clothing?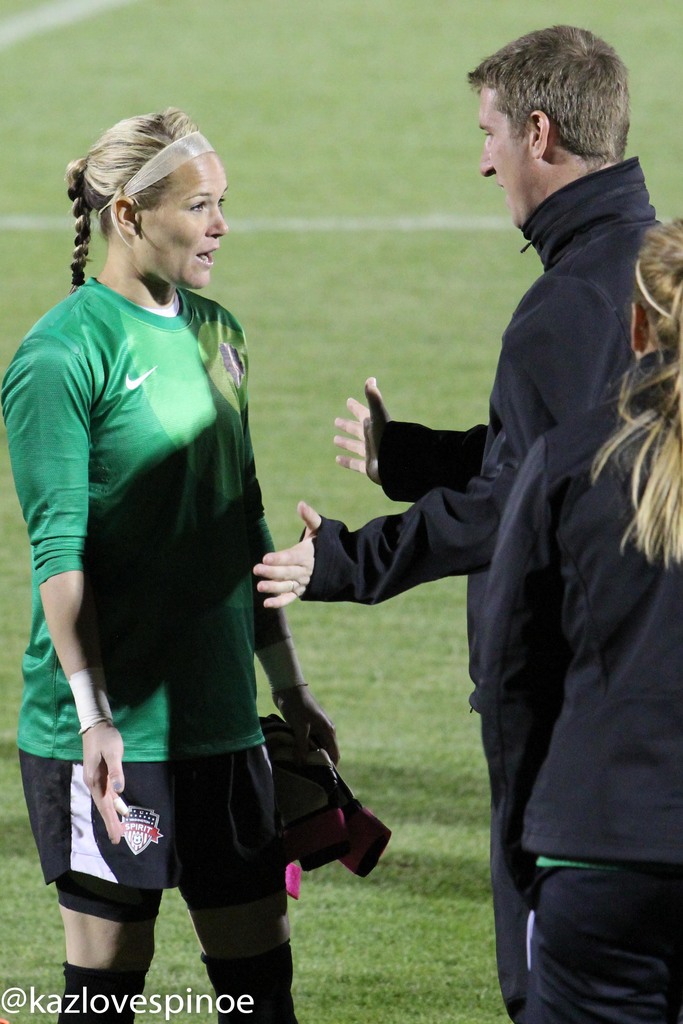
474:361:682:1008
